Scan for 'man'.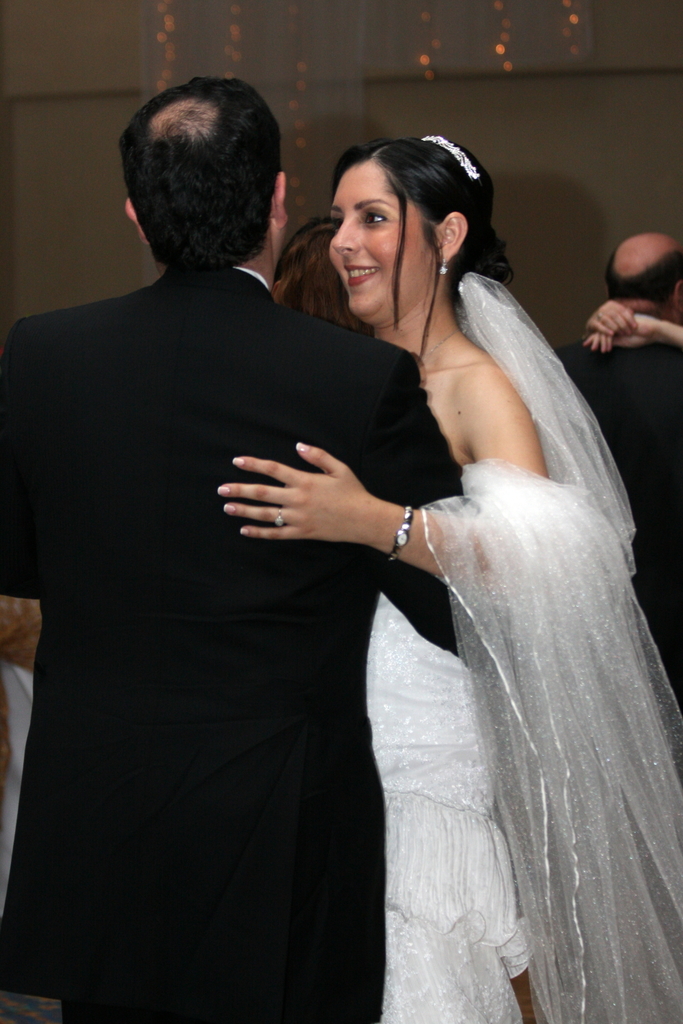
Scan result: region(0, 76, 467, 1023).
